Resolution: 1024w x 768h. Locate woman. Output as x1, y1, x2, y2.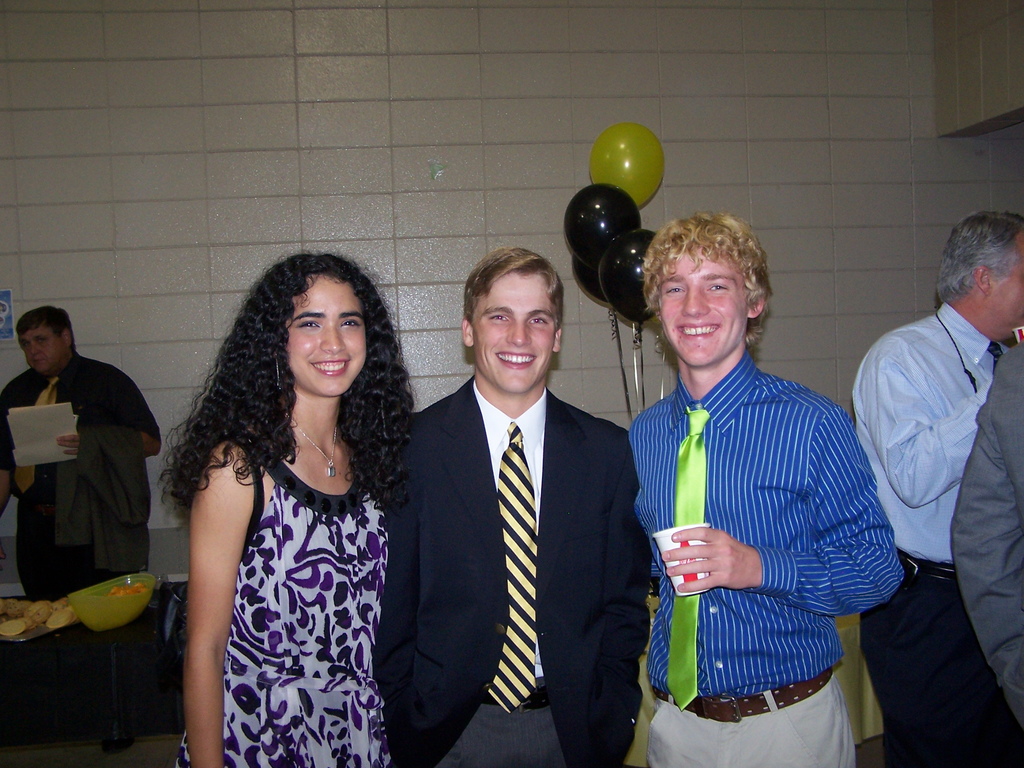
144, 230, 428, 767.
